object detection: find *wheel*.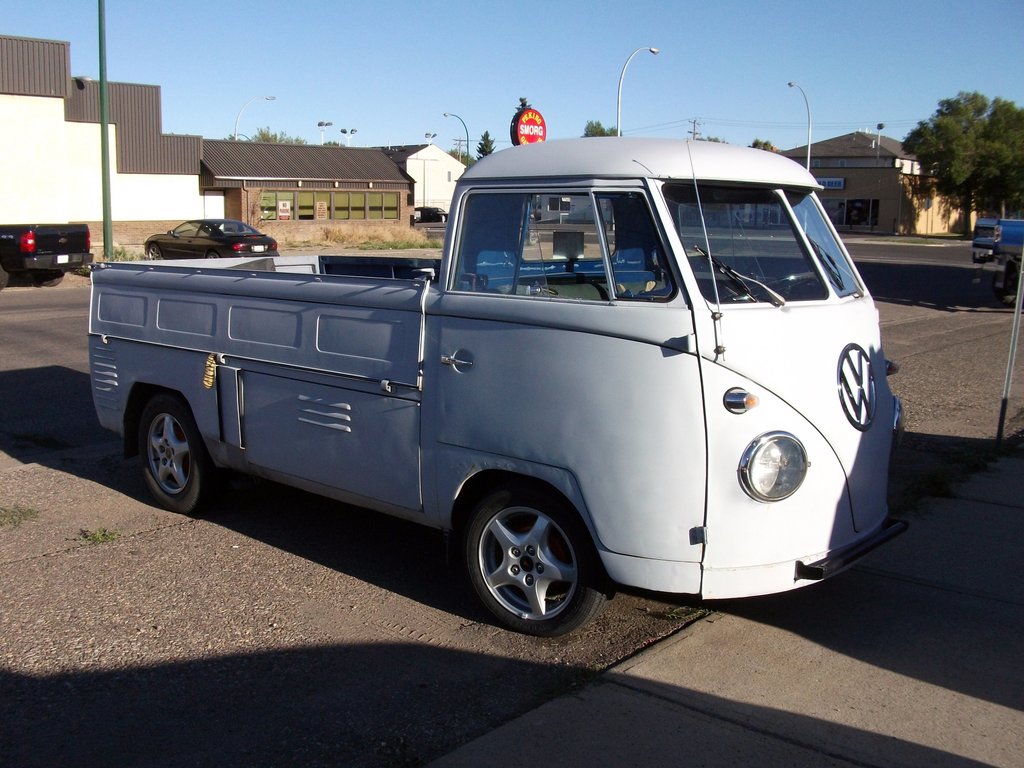
[x1=206, y1=253, x2=218, y2=260].
